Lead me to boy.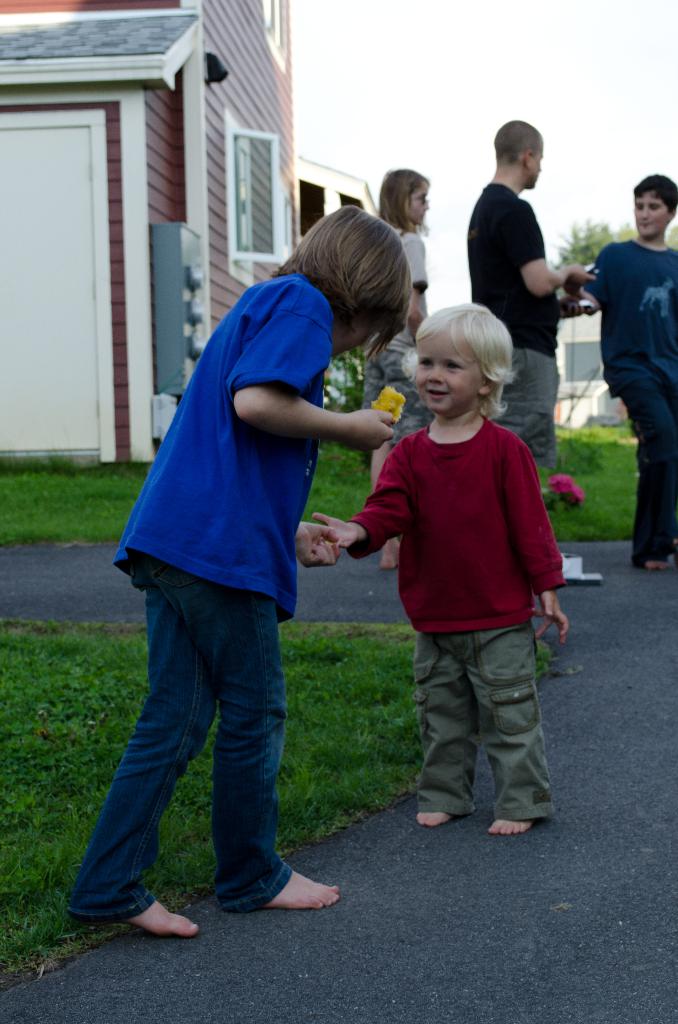
Lead to (x1=63, y1=199, x2=412, y2=943).
